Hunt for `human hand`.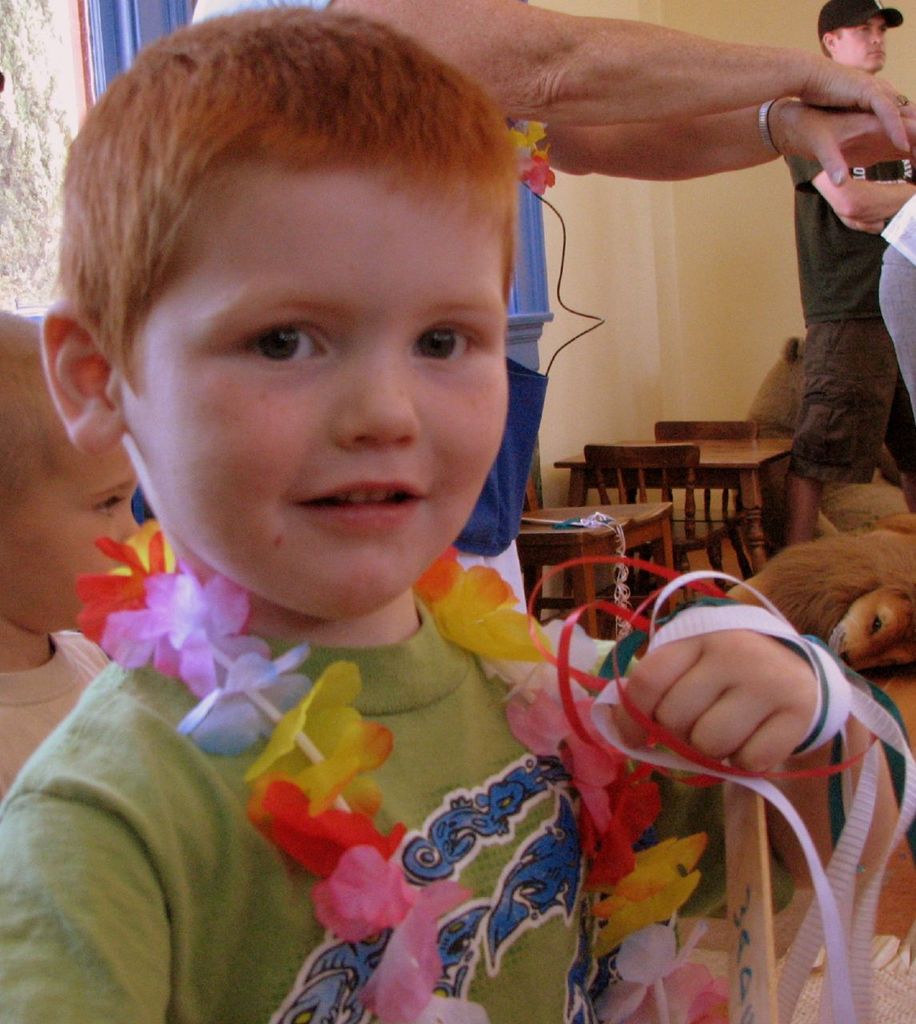
Hunted down at [left=794, top=56, right=915, bottom=162].
